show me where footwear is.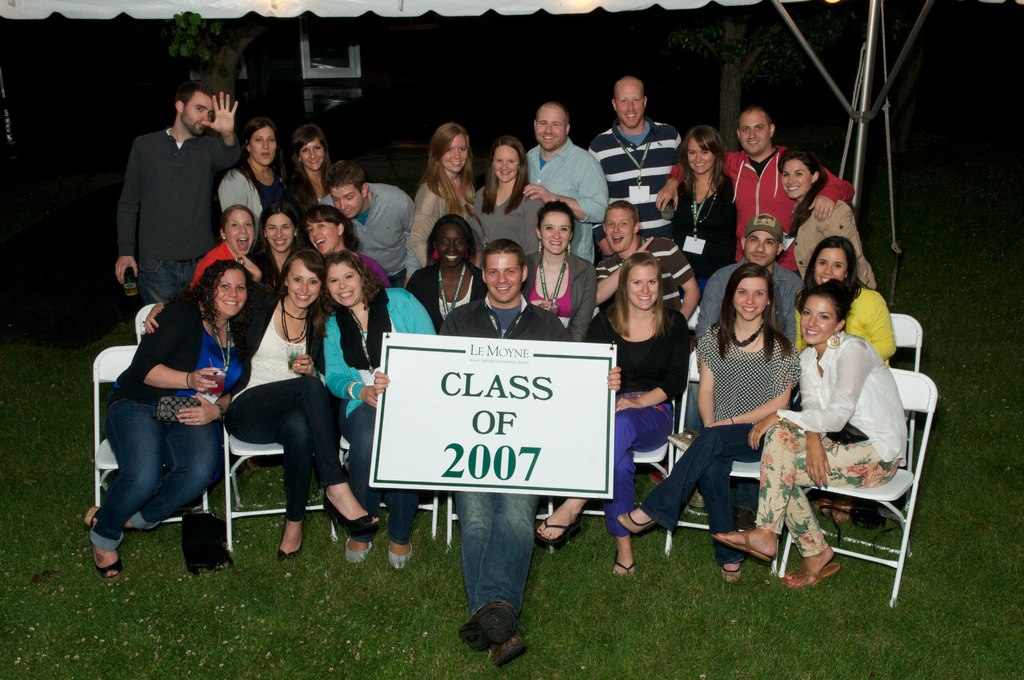
footwear is at (left=492, top=633, right=531, bottom=670).
